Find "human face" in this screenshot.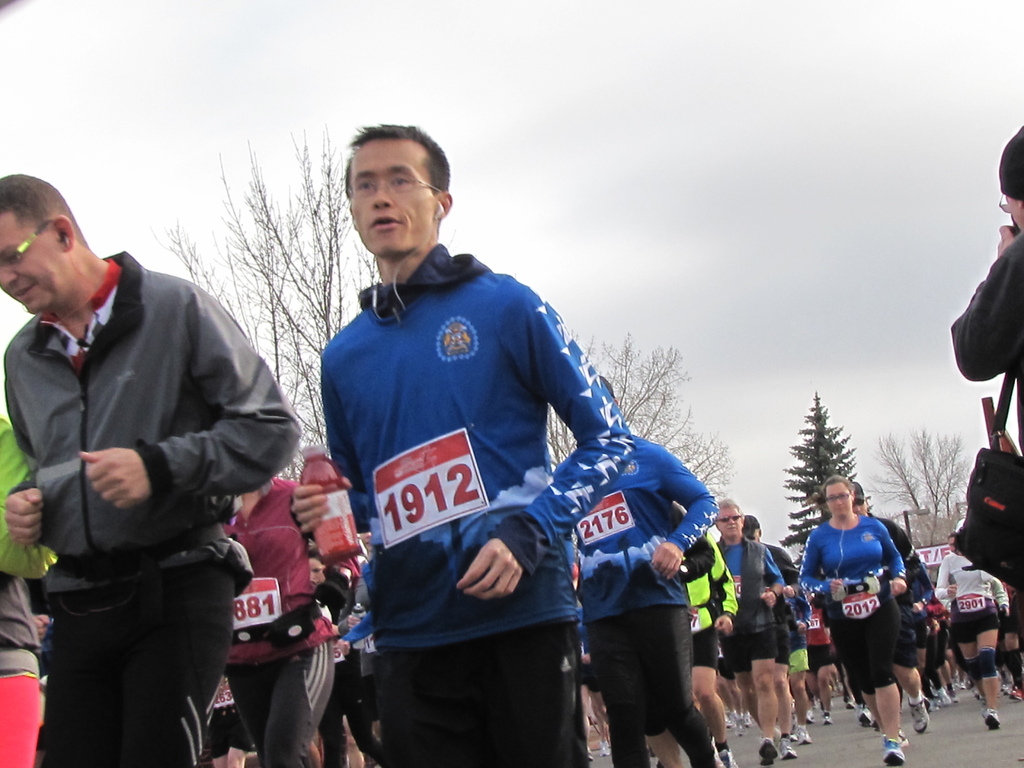
The bounding box for "human face" is [0,212,67,314].
